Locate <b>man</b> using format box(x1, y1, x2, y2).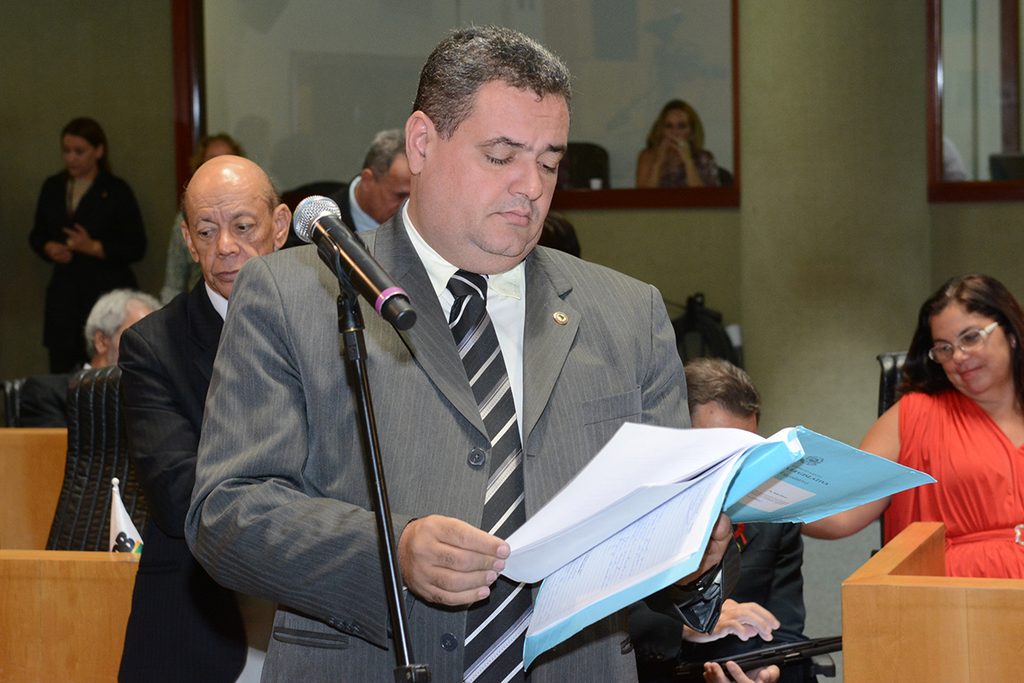
box(621, 357, 804, 682).
